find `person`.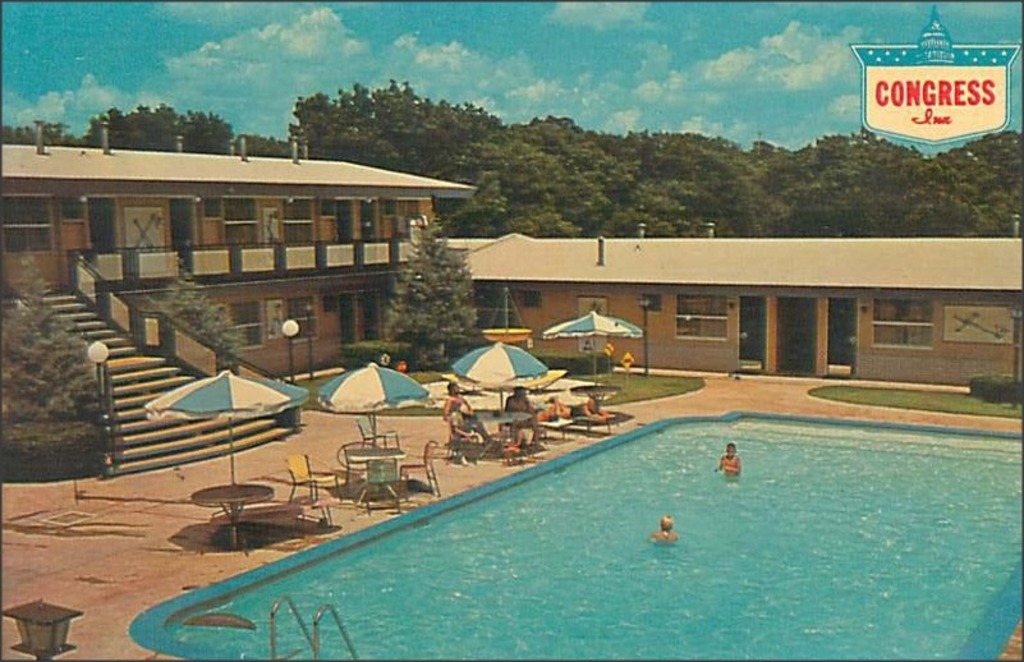
rect(713, 445, 748, 478).
